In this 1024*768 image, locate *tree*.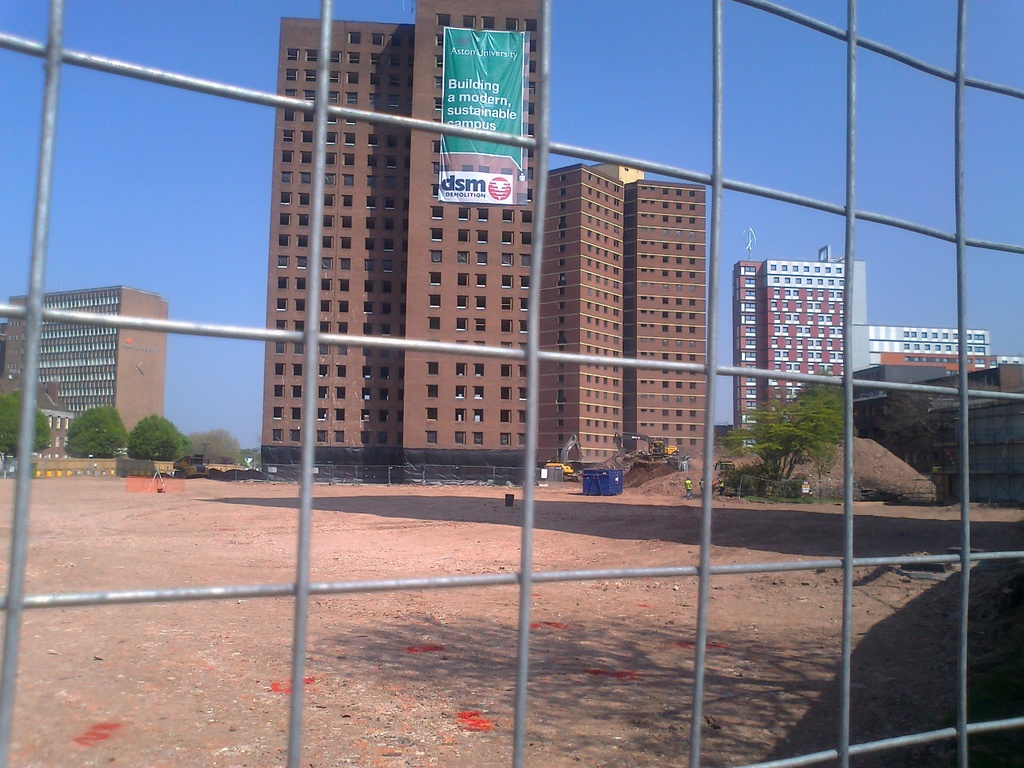
Bounding box: select_region(127, 412, 188, 460).
